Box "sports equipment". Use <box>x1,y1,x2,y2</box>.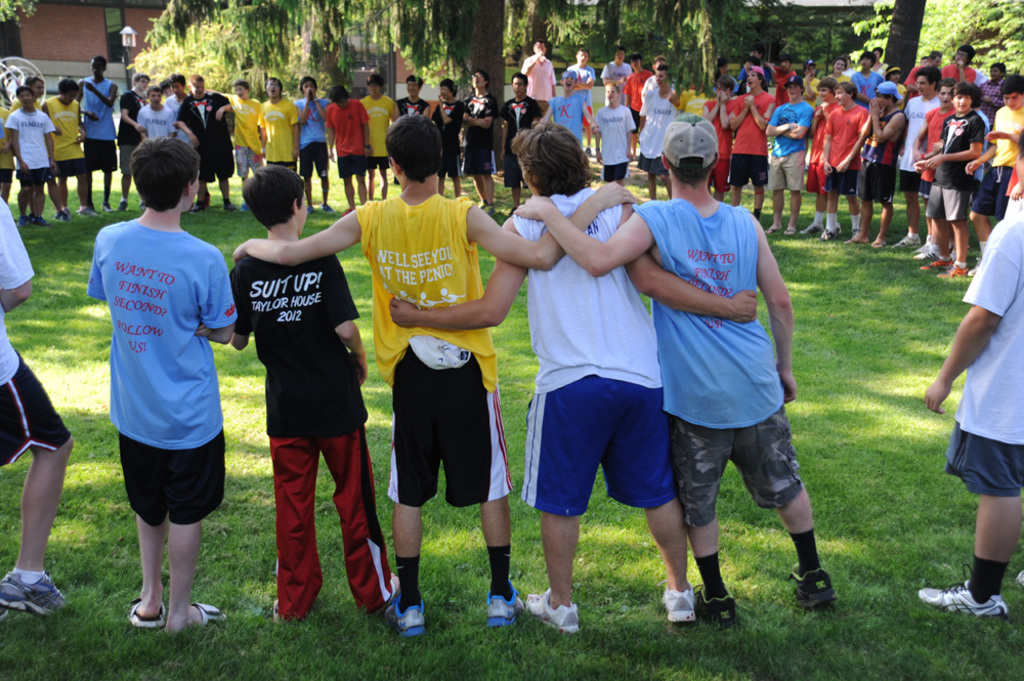
<box>918,562,1007,614</box>.
